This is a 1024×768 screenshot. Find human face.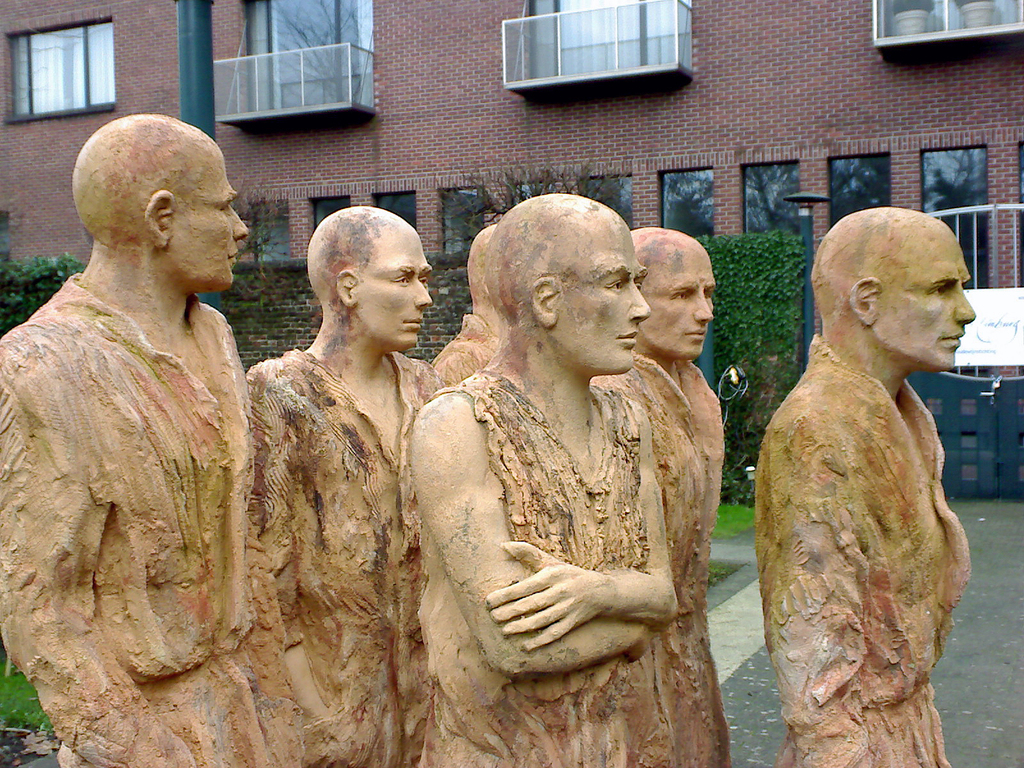
Bounding box: (x1=353, y1=227, x2=433, y2=348).
